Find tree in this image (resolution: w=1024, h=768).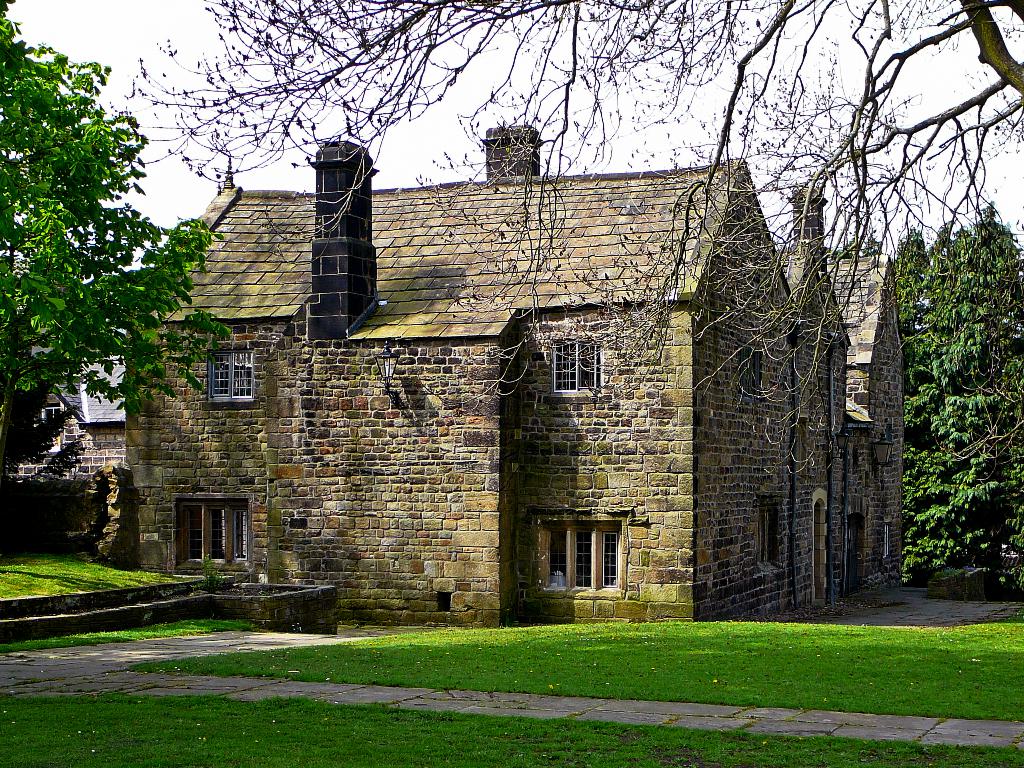
region(124, 0, 1023, 420).
